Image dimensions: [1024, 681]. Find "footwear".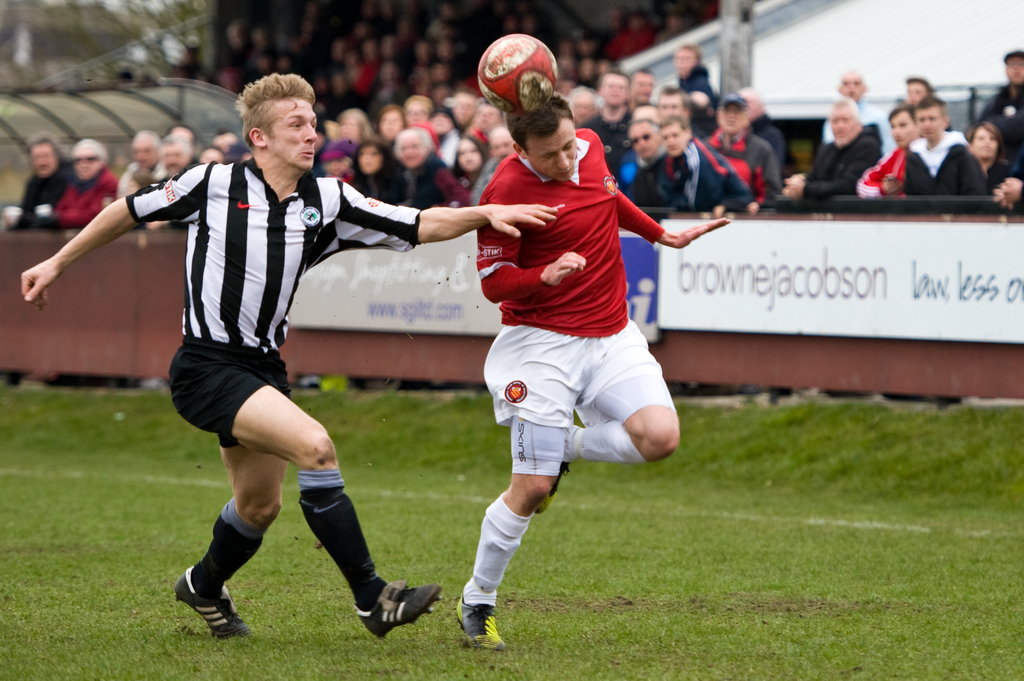
bbox=[531, 460, 573, 515].
